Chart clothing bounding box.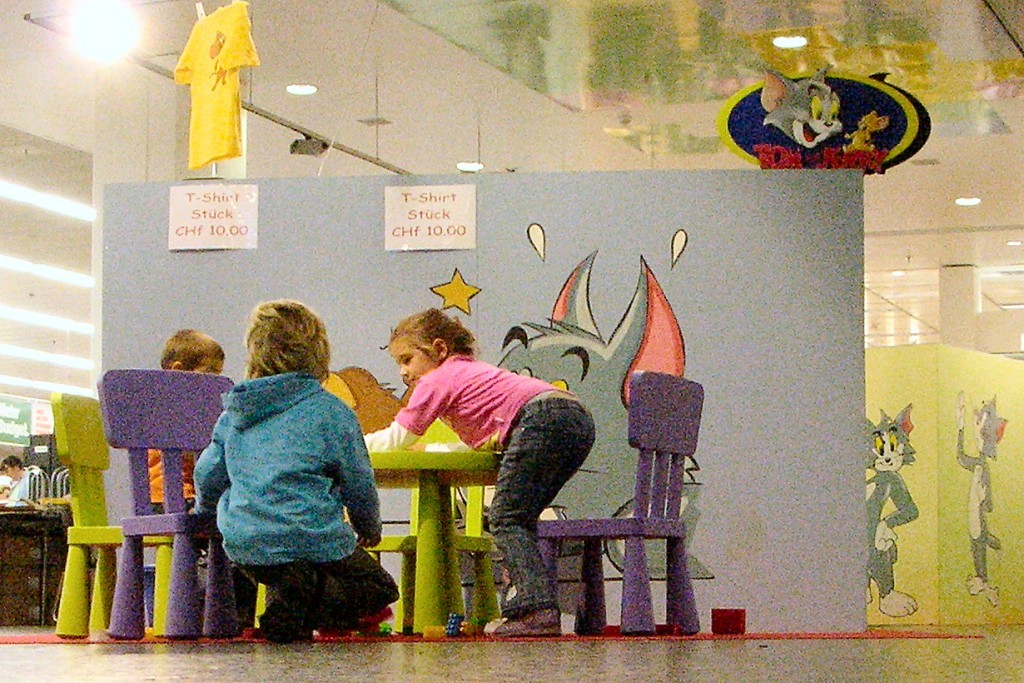
Charted: <bbox>350, 348, 595, 623</bbox>.
